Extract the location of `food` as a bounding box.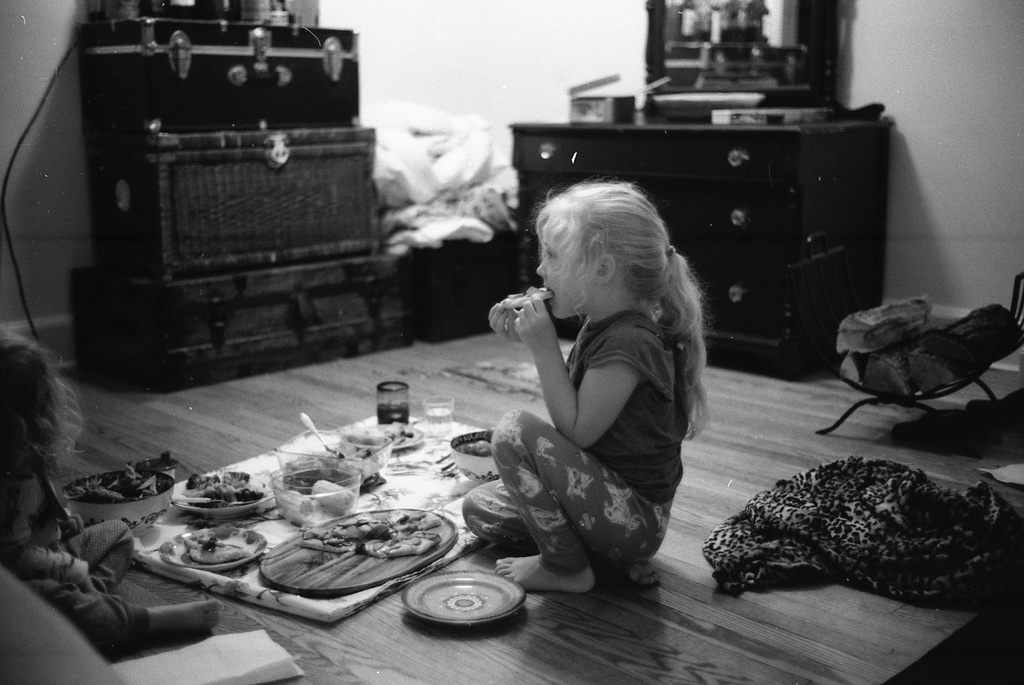
detection(66, 458, 161, 505).
